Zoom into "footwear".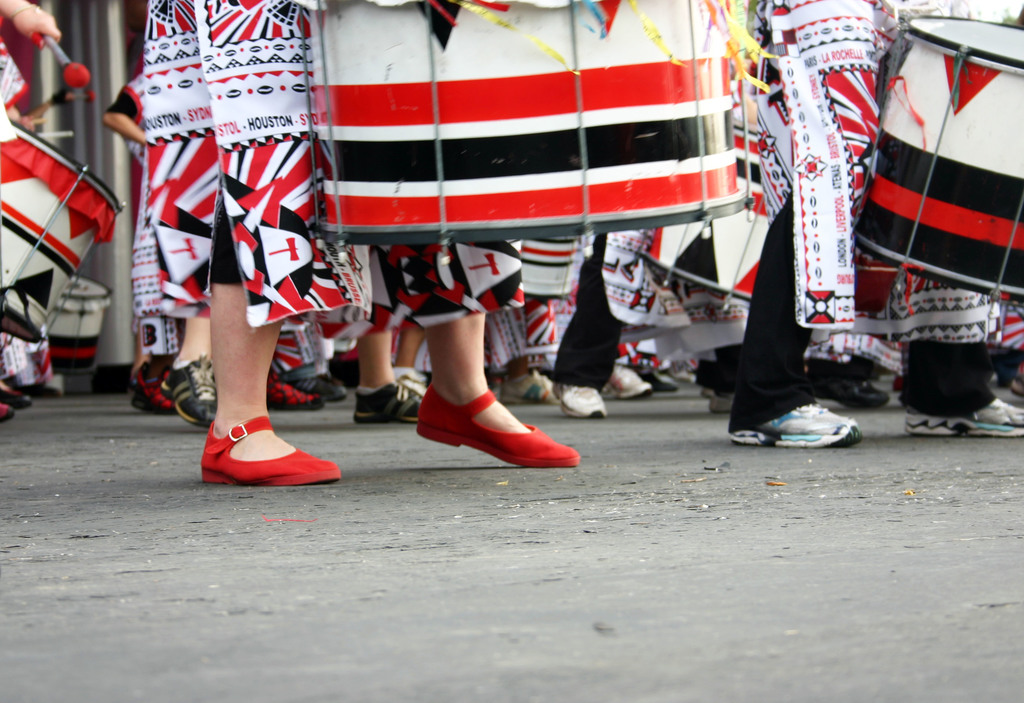
Zoom target: (left=707, top=390, right=734, bottom=414).
